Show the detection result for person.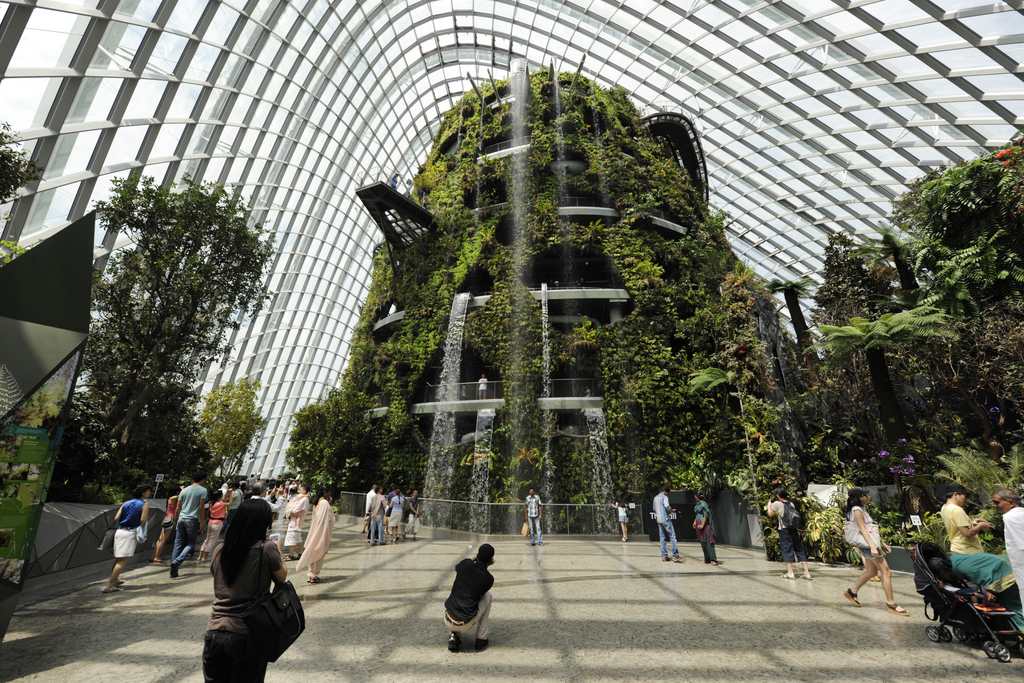
[left=200, top=497, right=288, bottom=682].
